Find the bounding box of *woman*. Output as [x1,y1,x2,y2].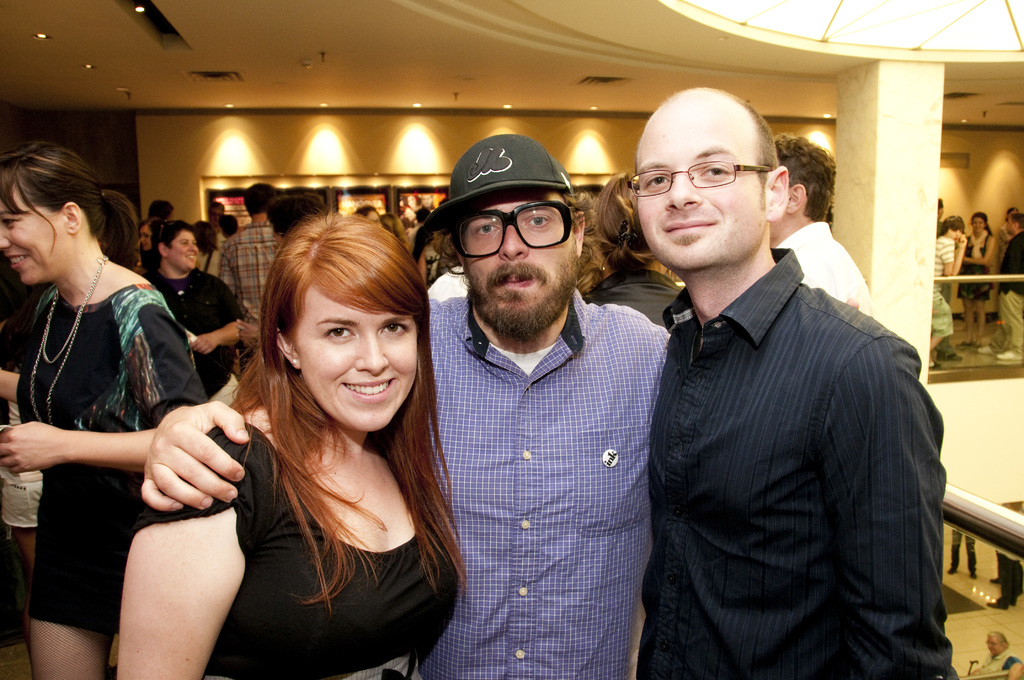
[925,209,961,360].
